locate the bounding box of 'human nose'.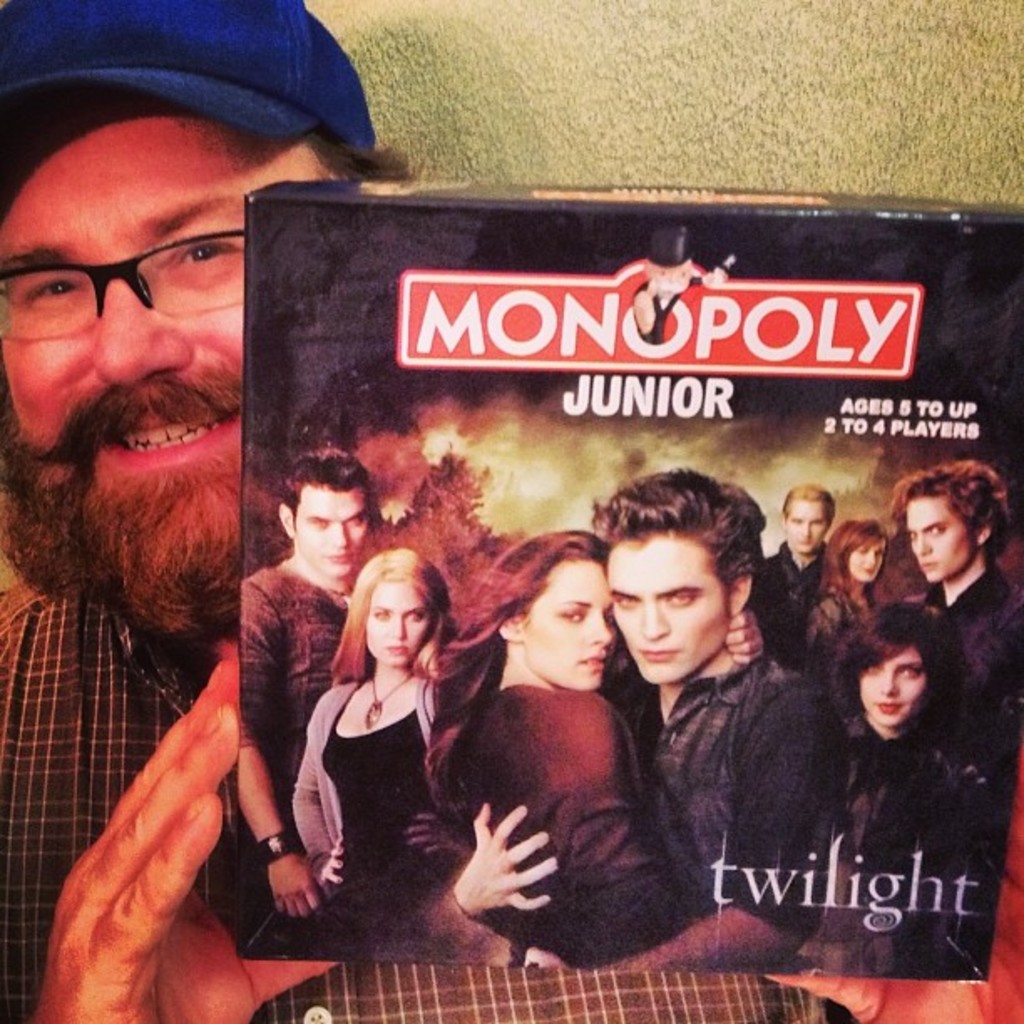
Bounding box: box(97, 286, 187, 392).
